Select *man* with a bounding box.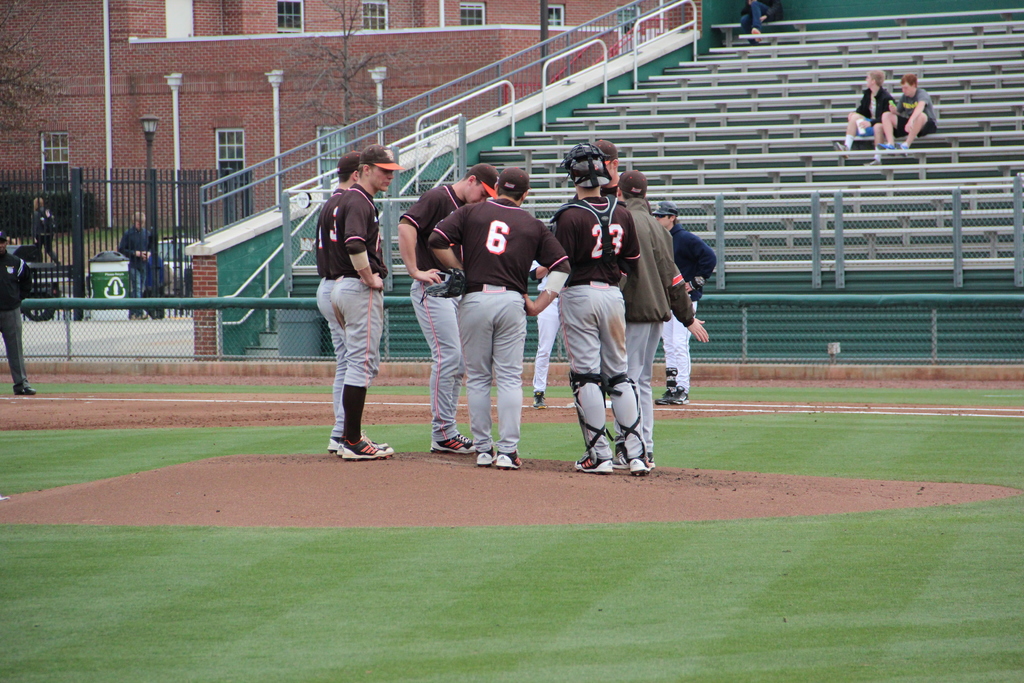
detection(739, 0, 785, 45).
